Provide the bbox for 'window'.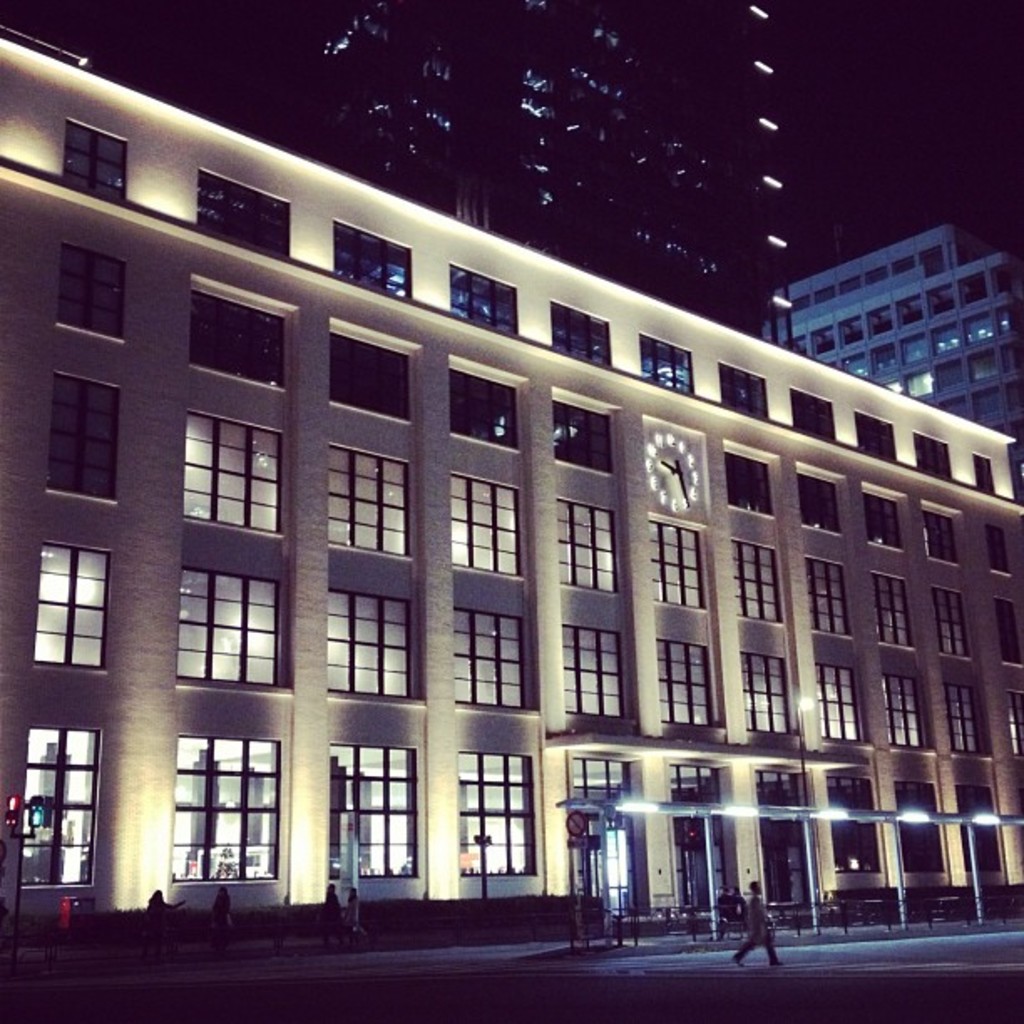
{"left": 964, "top": 315, "right": 989, "bottom": 346}.
